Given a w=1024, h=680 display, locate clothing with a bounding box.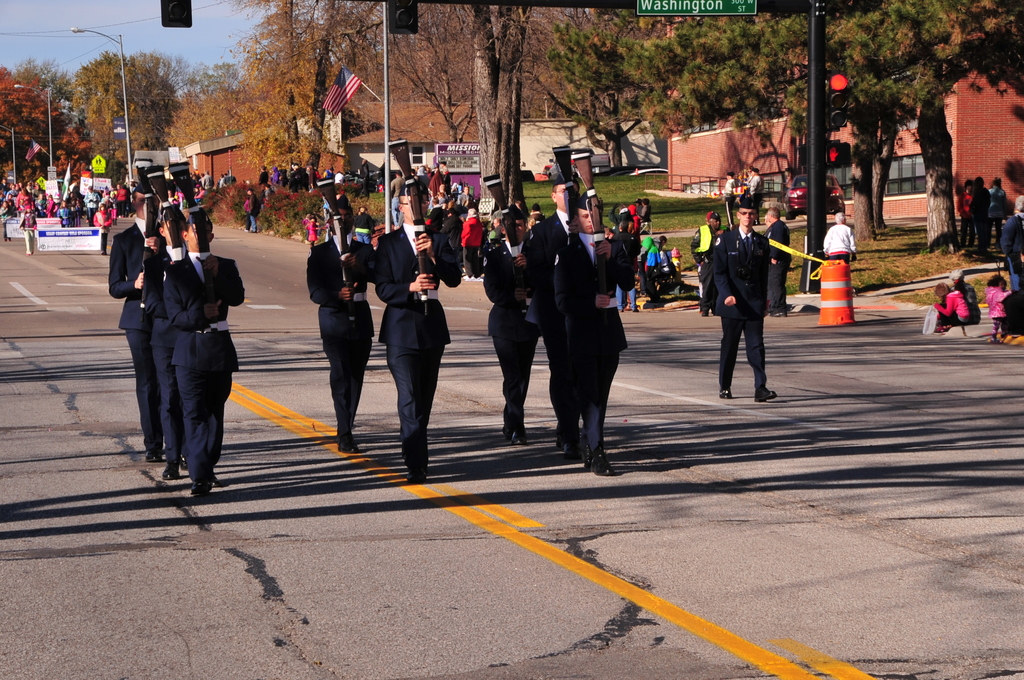
Located: x1=998 y1=213 x2=1023 y2=308.
